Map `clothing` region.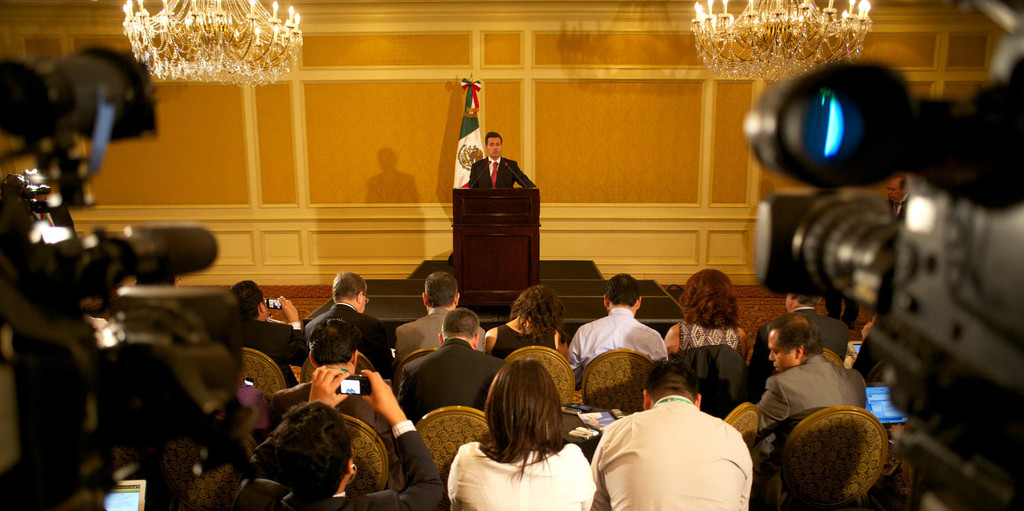
Mapped to {"left": 828, "top": 296, "right": 867, "bottom": 334}.
